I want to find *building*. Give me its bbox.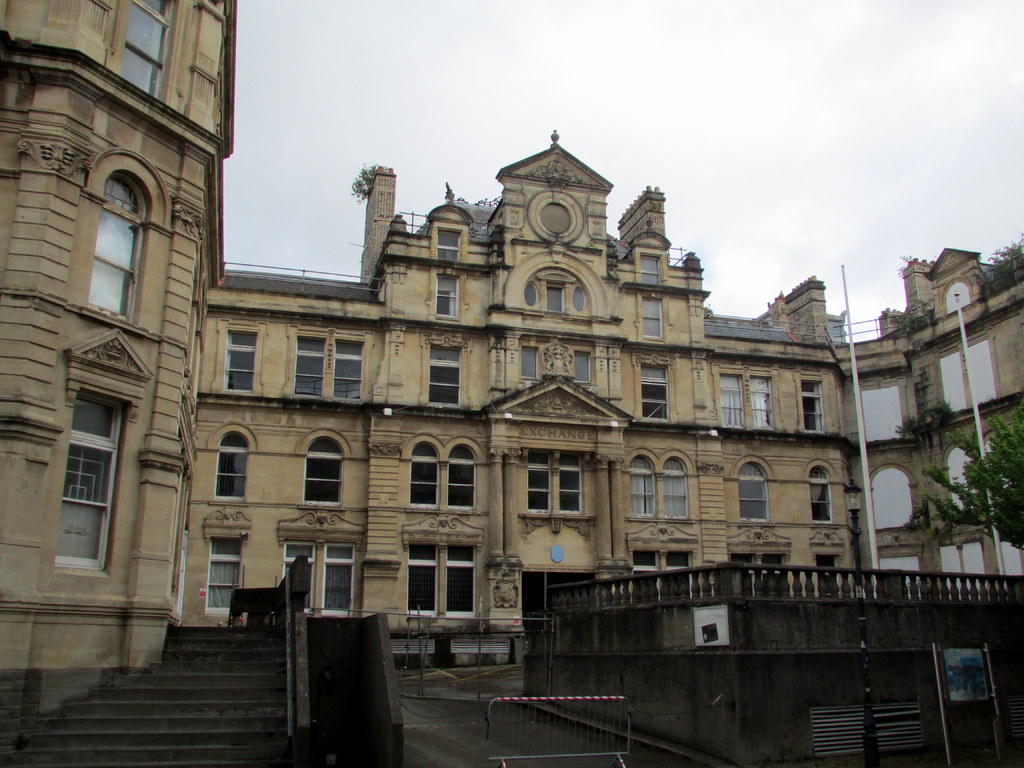
select_region(0, 0, 406, 762).
